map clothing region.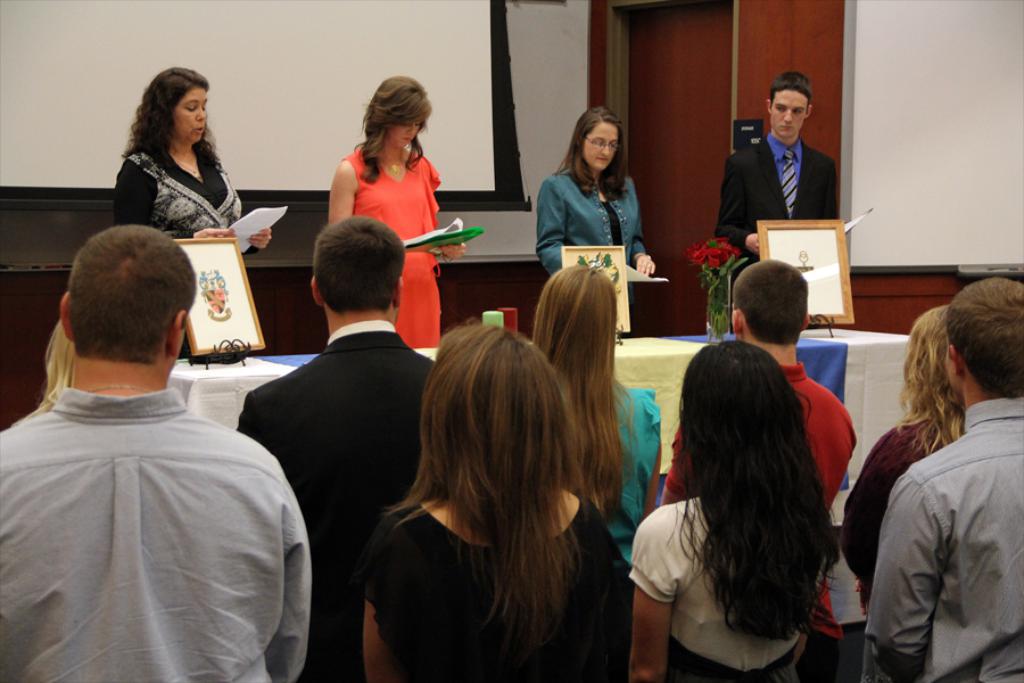
Mapped to bbox=[709, 131, 836, 270].
